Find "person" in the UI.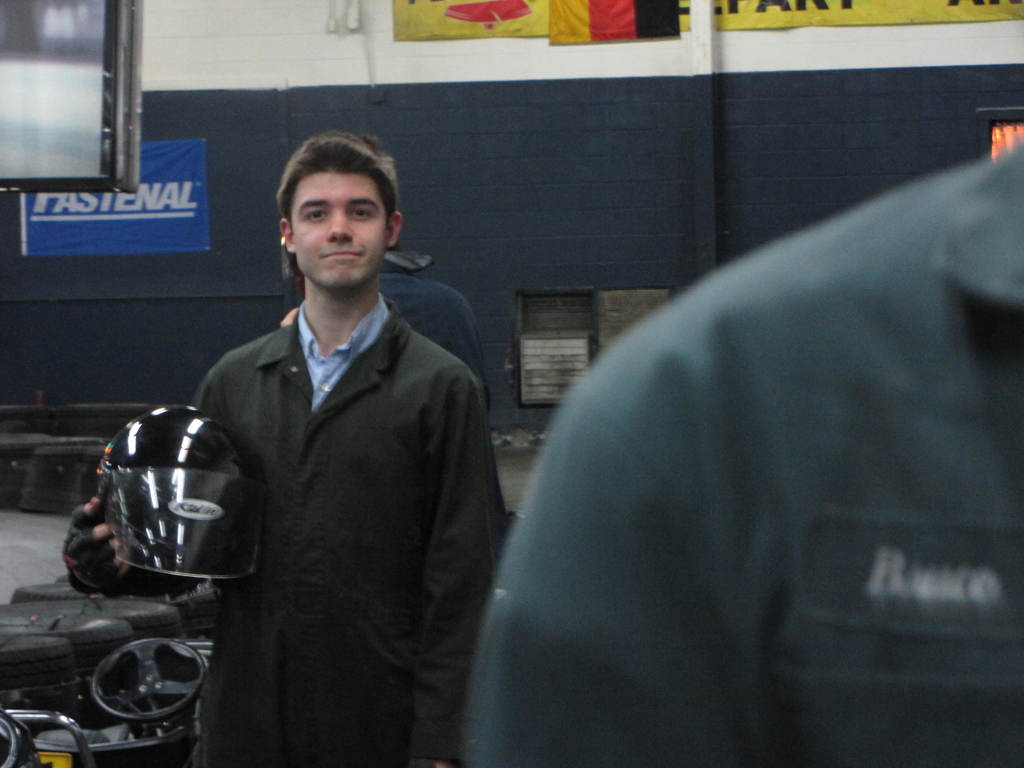
UI element at bbox=(458, 140, 1023, 767).
